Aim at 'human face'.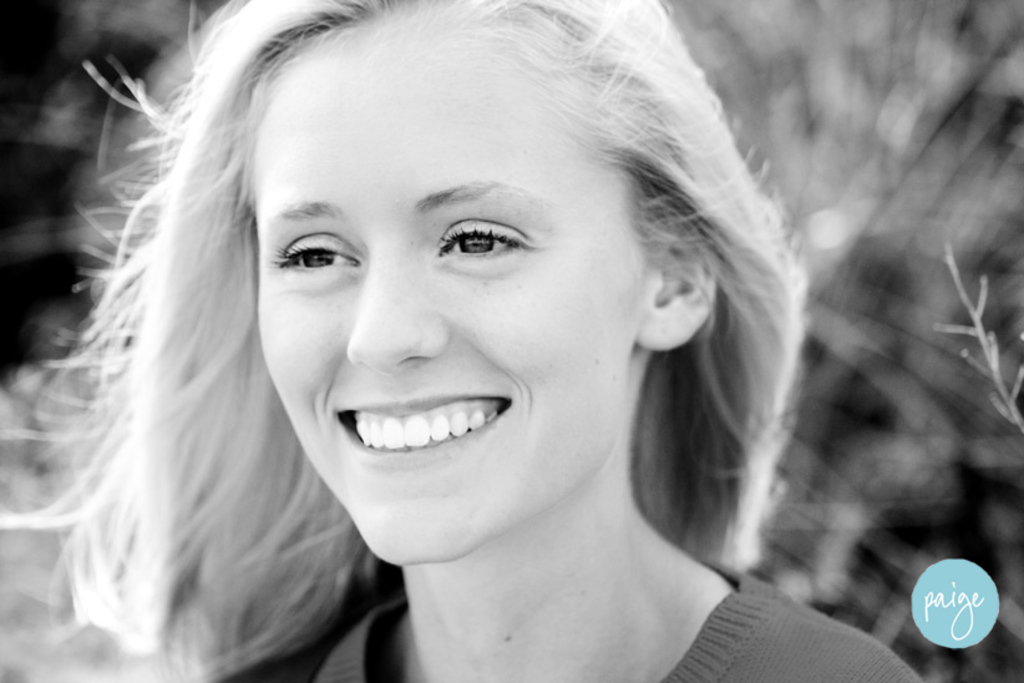
Aimed at [257, 20, 653, 568].
